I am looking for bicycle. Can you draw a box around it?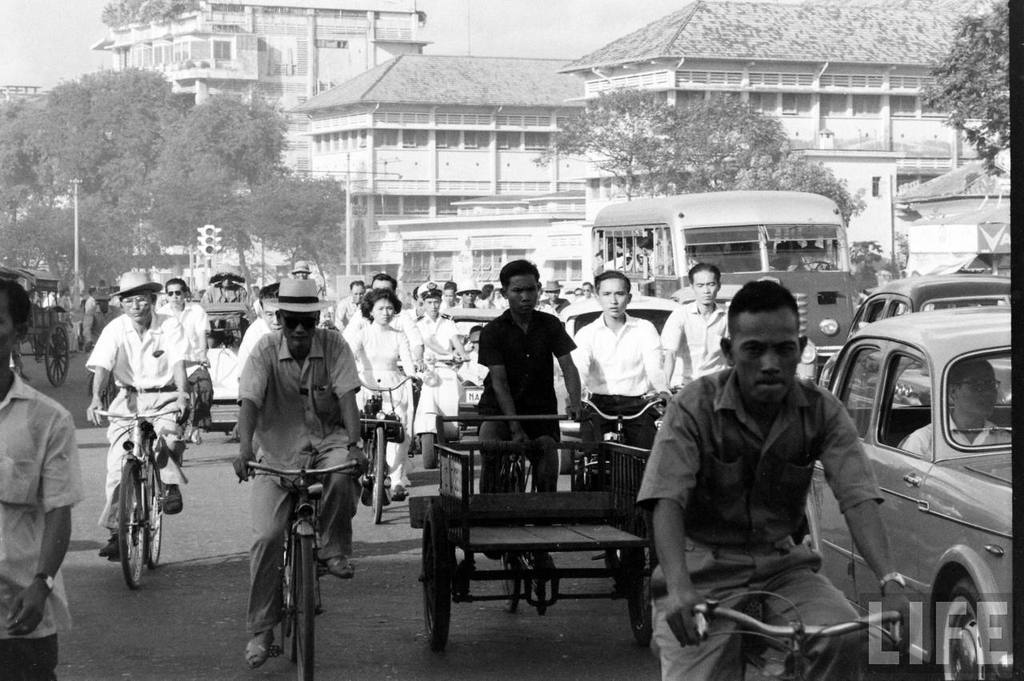
Sure, the bounding box is (238,456,363,680).
